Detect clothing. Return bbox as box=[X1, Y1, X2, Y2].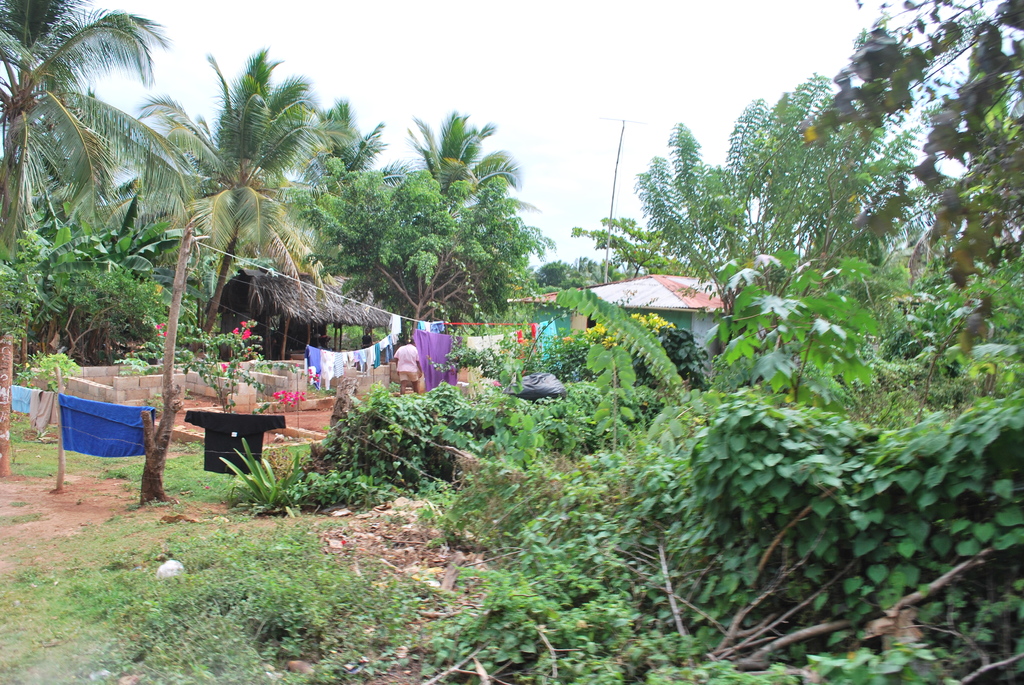
box=[25, 386, 57, 434].
